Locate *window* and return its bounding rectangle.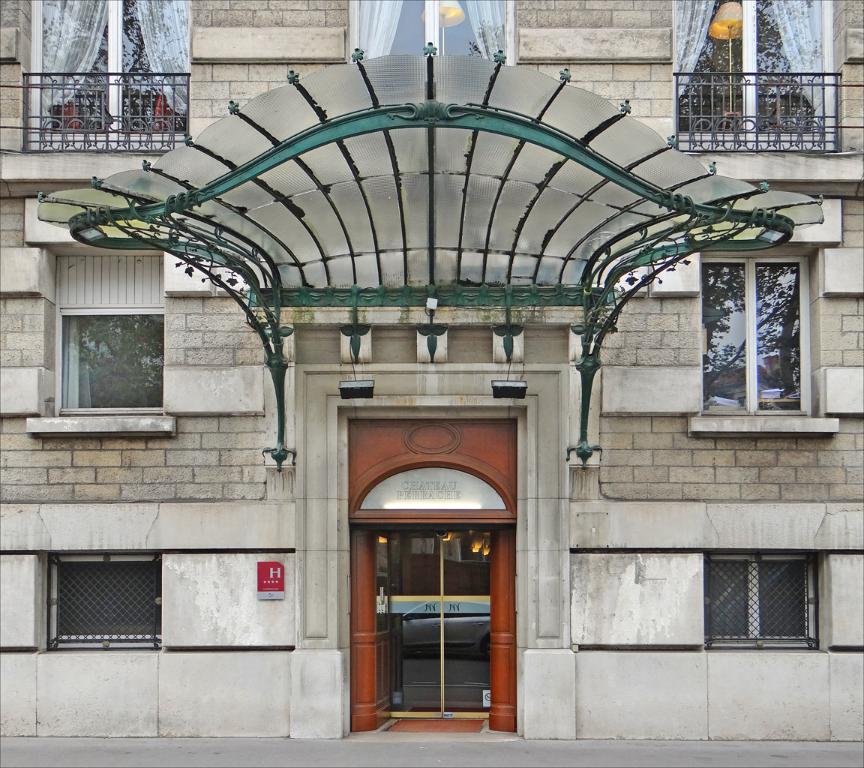
(692, 245, 837, 432).
